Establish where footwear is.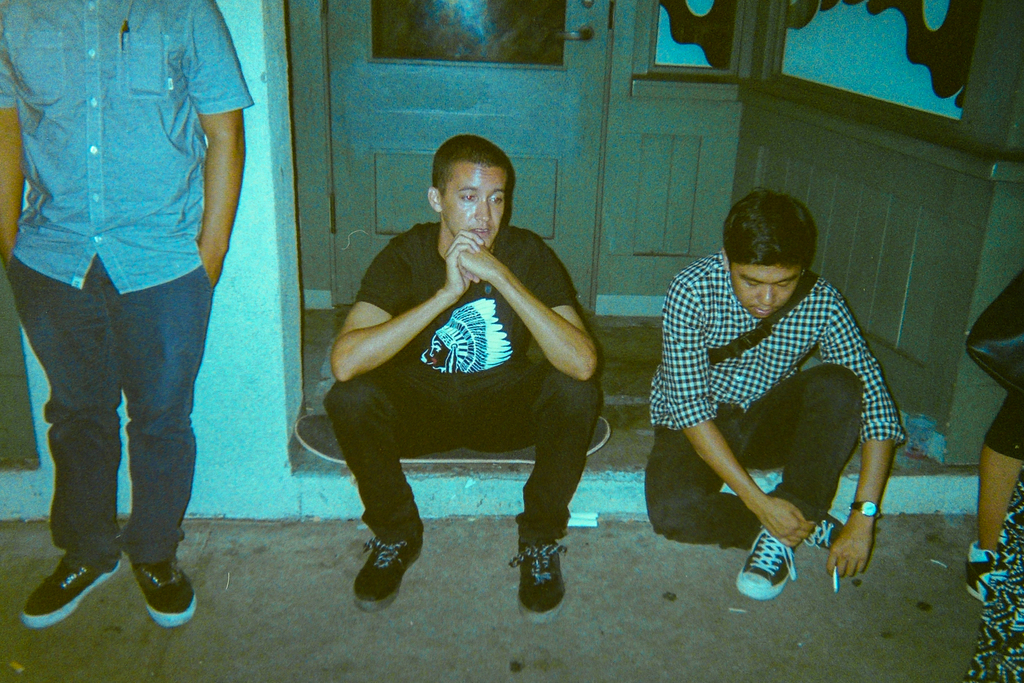
Established at box(22, 554, 122, 628).
